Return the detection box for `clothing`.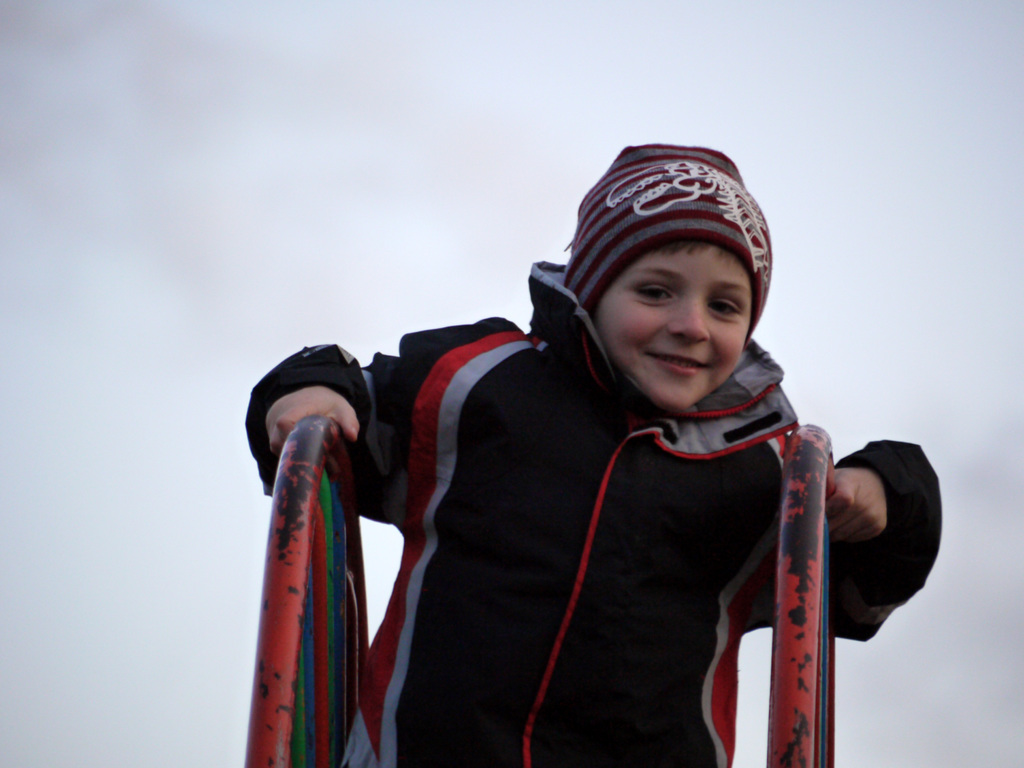
268 262 883 765.
